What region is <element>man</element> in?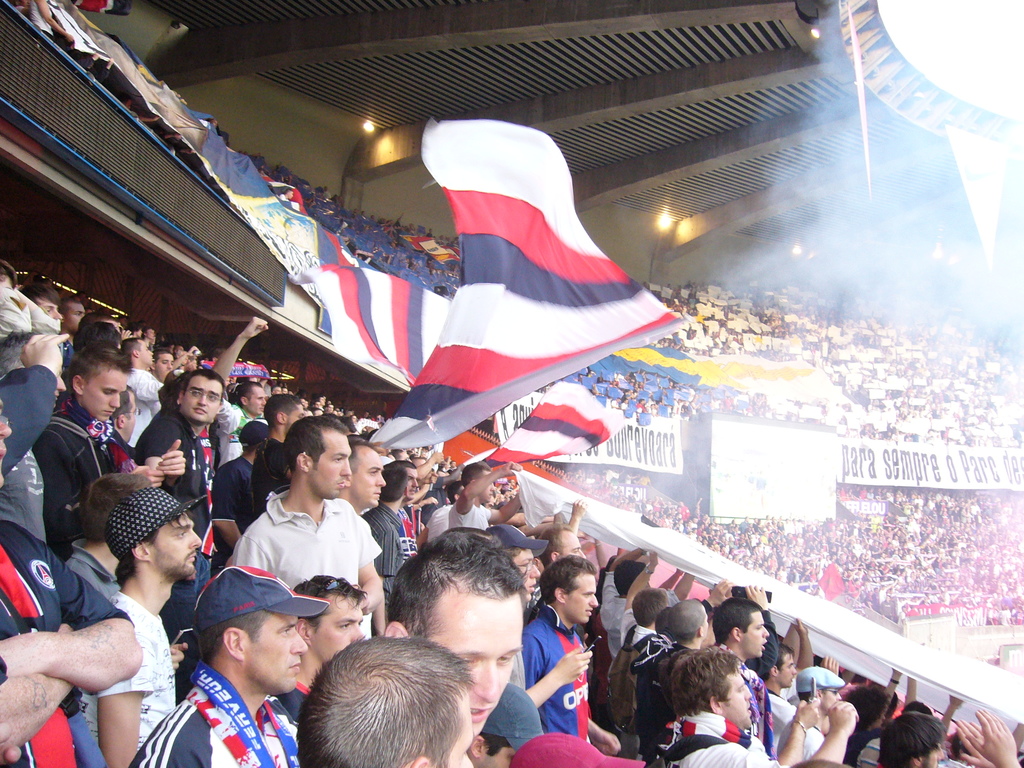
x1=213, y1=378, x2=266, y2=469.
